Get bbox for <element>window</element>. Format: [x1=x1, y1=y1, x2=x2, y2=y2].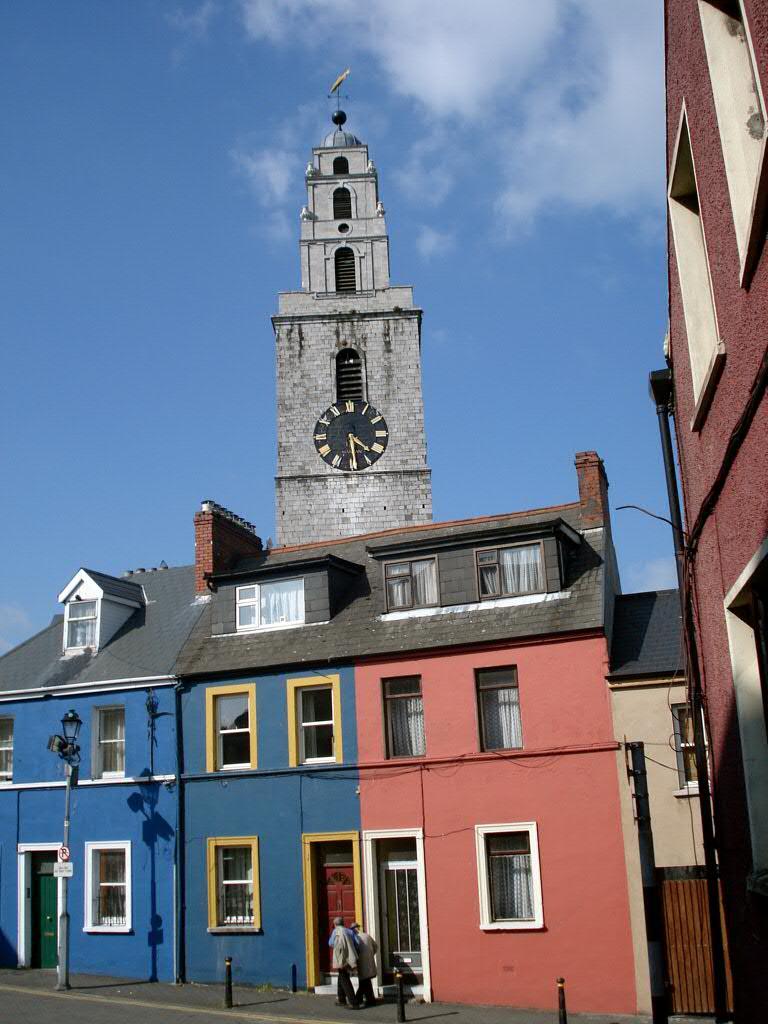
[x1=89, y1=710, x2=124, y2=781].
